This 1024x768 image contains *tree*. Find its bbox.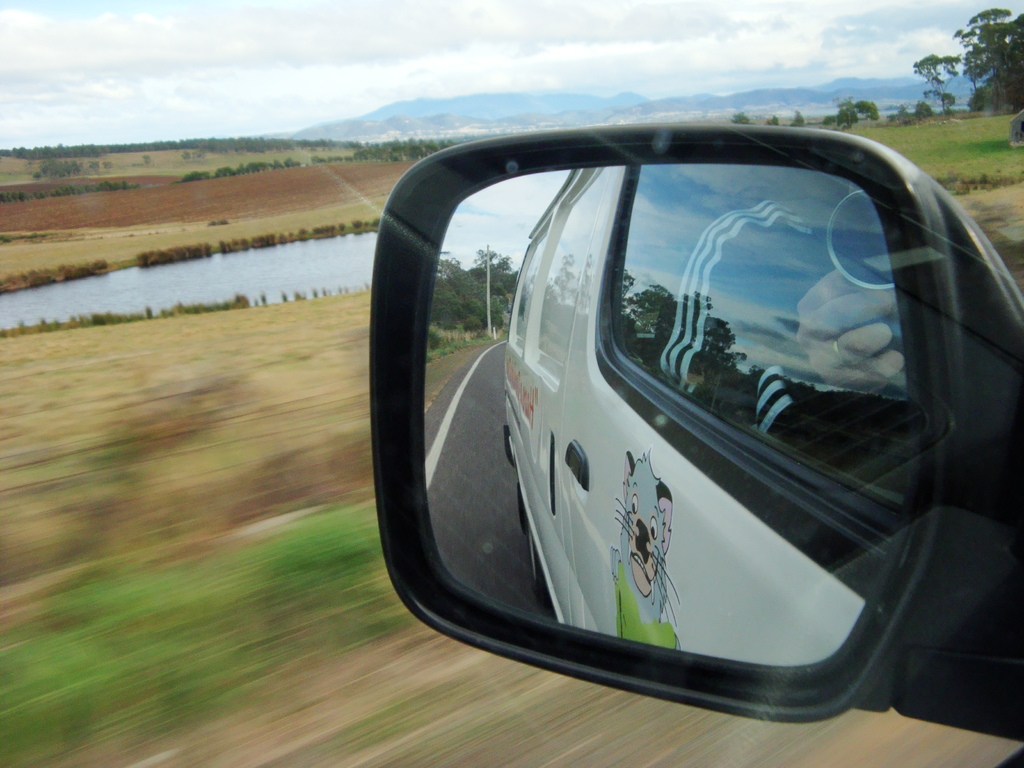
[x1=769, y1=115, x2=781, y2=128].
